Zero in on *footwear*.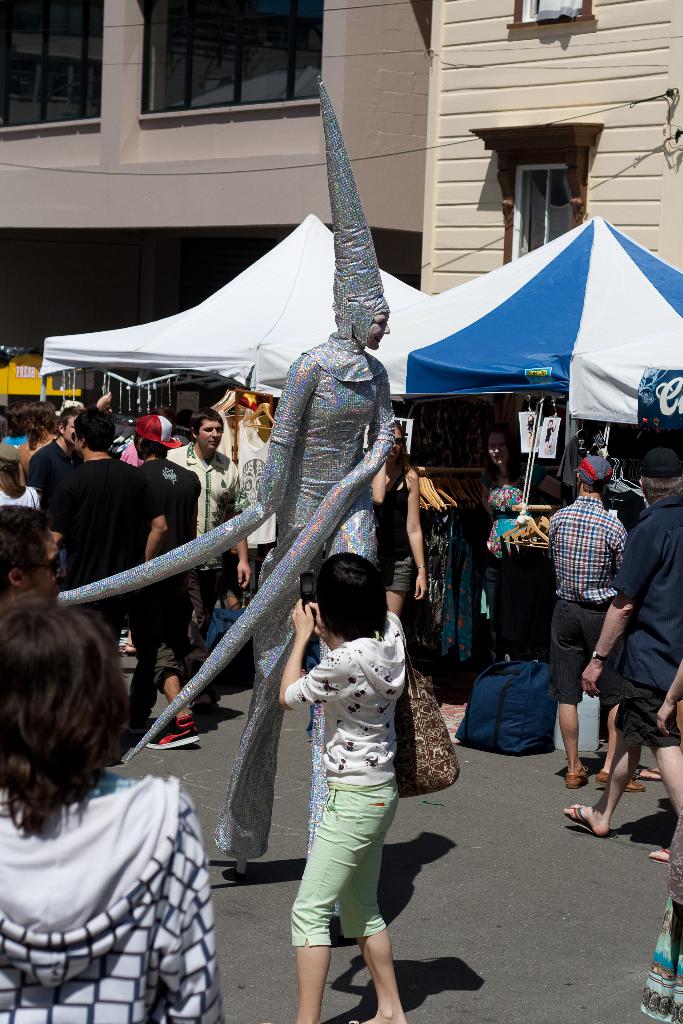
Zeroed in: [147,714,200,753].
